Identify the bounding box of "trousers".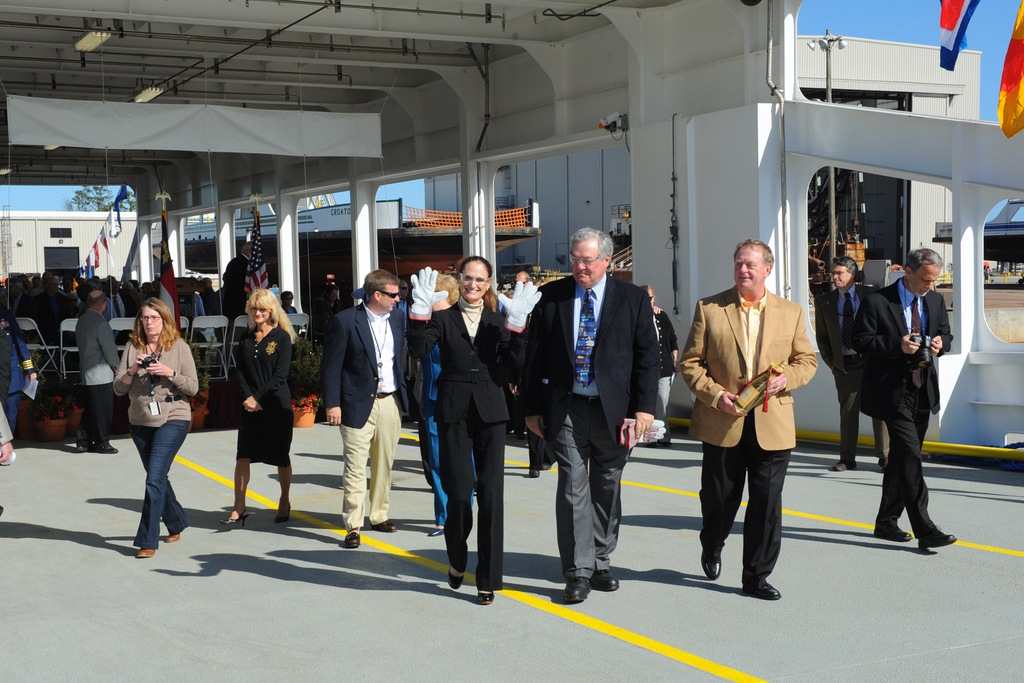
<box>656,374,673,441</box>.
